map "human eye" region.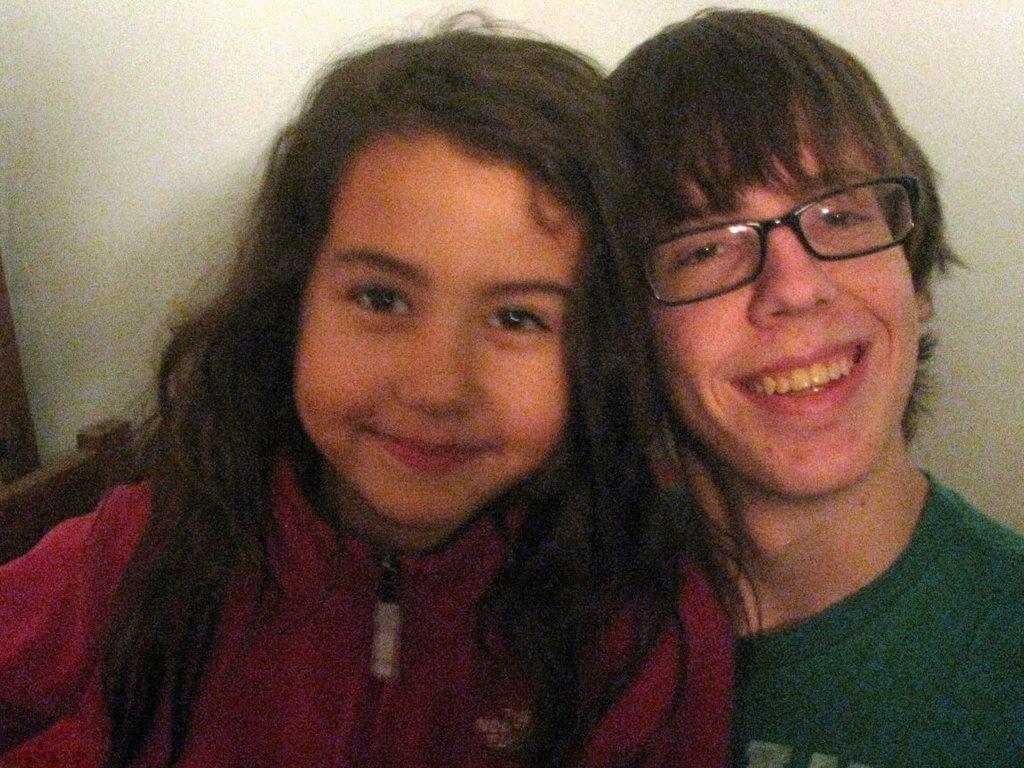
Mapped to (671,228,749,271).
